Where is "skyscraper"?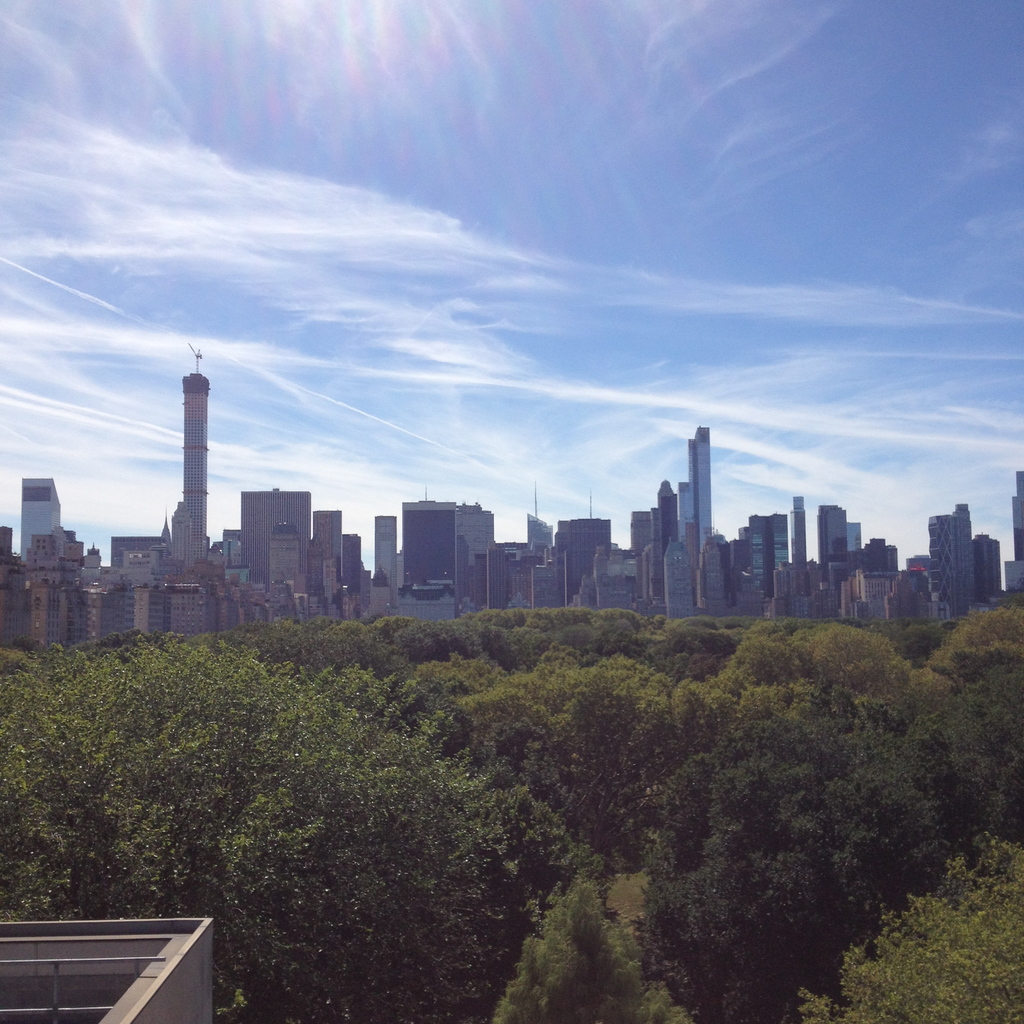
pyautogui.locateOnScreen(397, 498, 455, 594).
